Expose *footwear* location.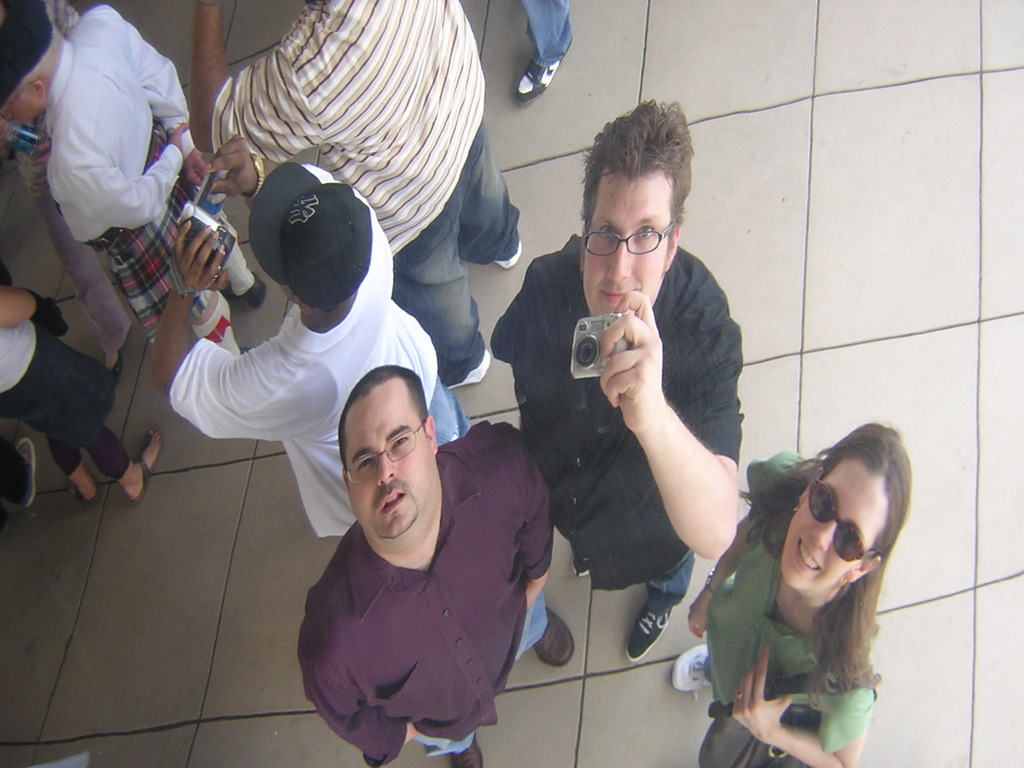
Exposed at select_region(666, 642, 706, 698).
